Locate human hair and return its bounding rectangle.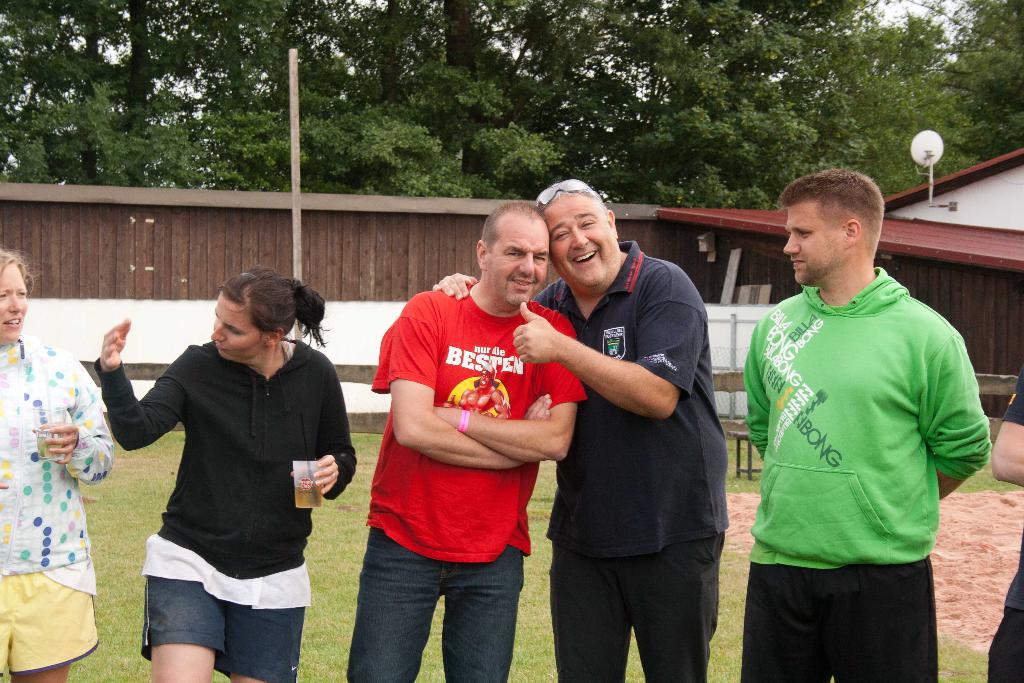
775 167 884 261.
